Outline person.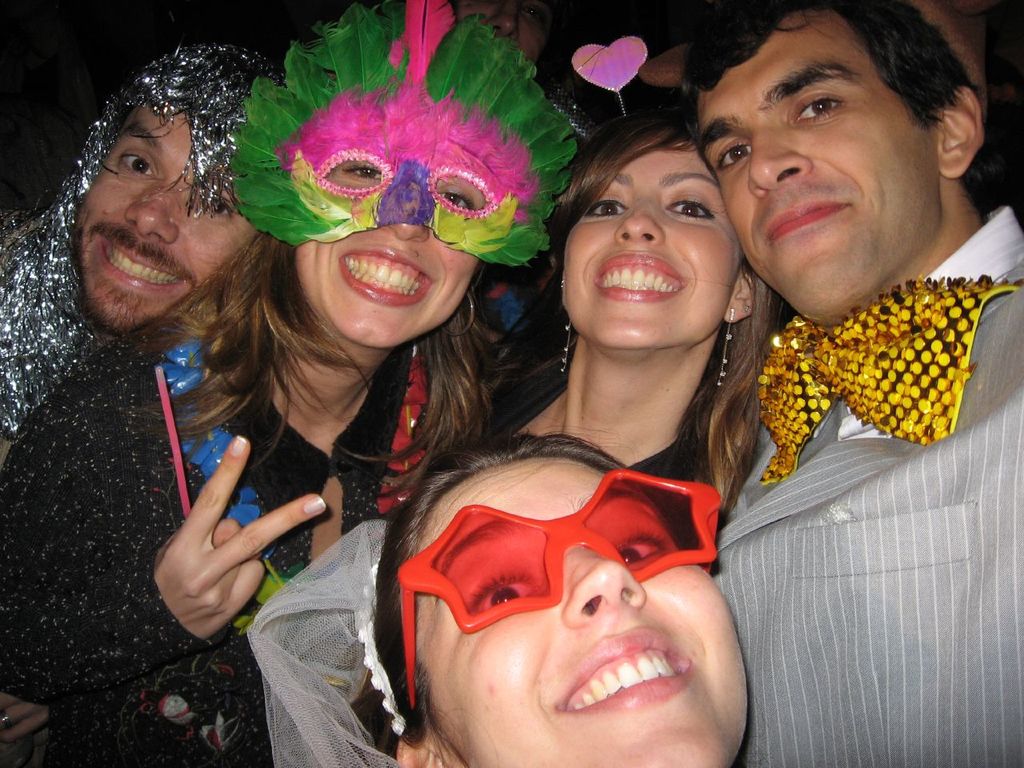
Outline: x1=709, y1=0, x2=1023, y2=767.
